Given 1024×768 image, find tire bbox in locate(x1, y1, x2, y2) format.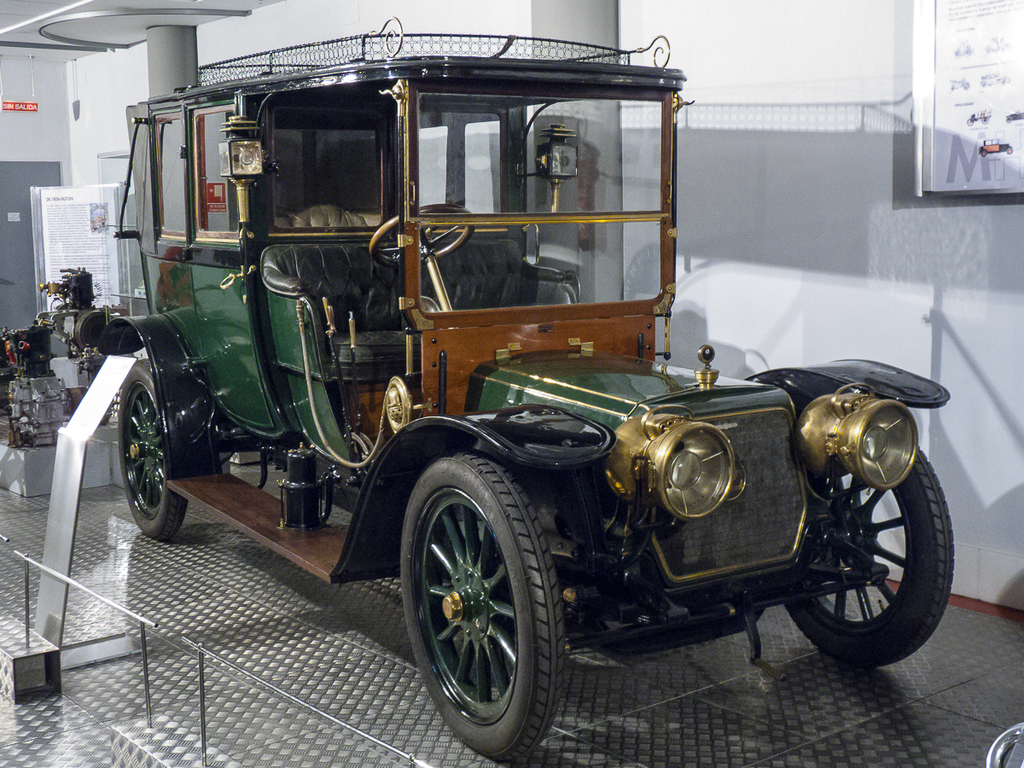
locate(116, 356, 185, 544).
